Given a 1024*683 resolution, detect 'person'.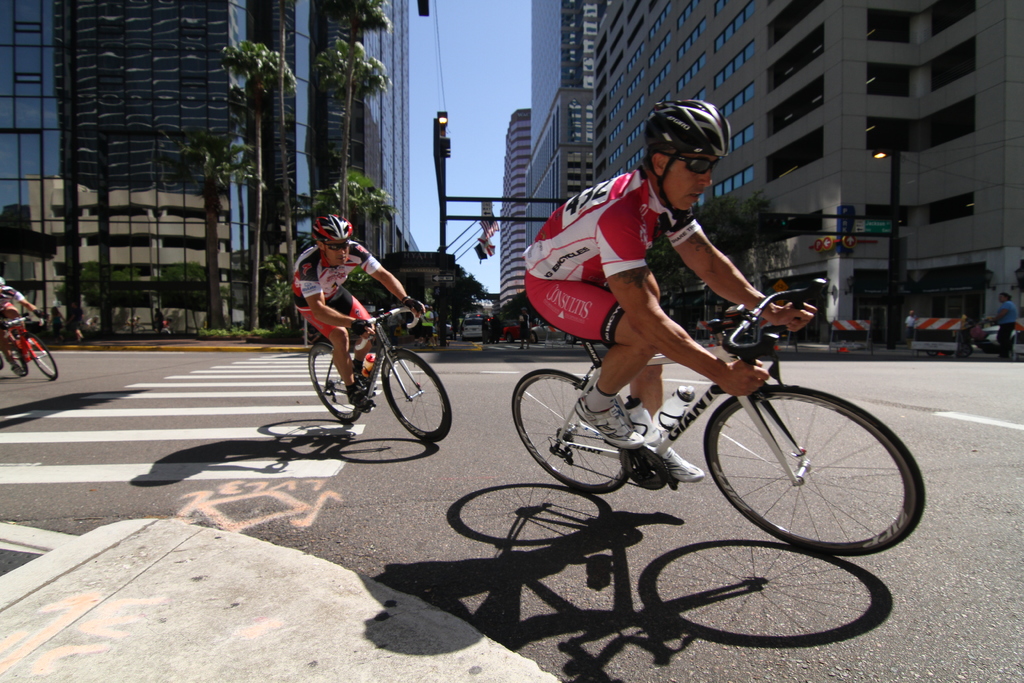
region(519, 89, 819, 483).
